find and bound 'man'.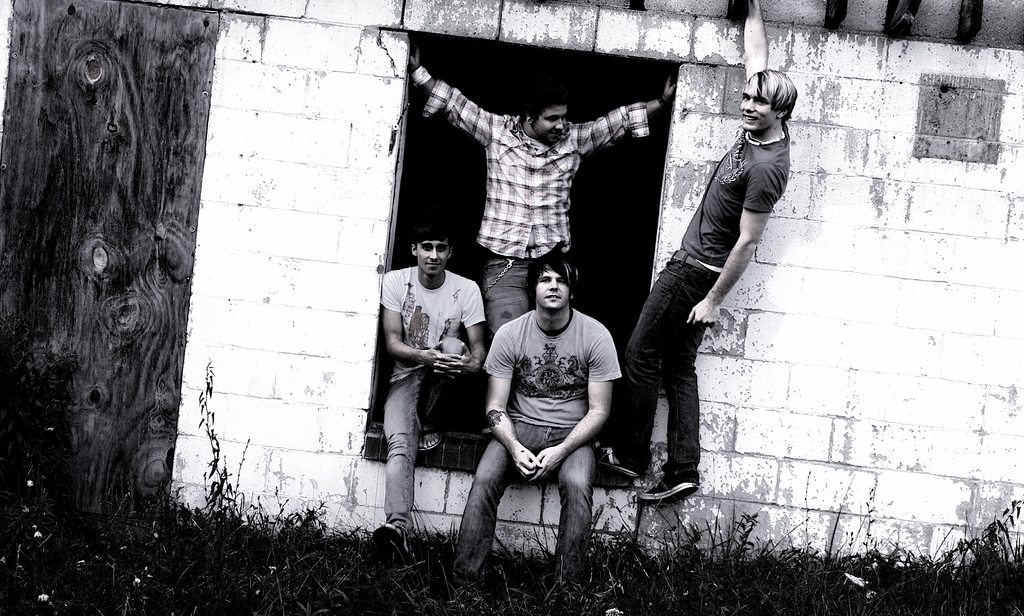
Bound: <region>405, 40, 676, 337</region>.
